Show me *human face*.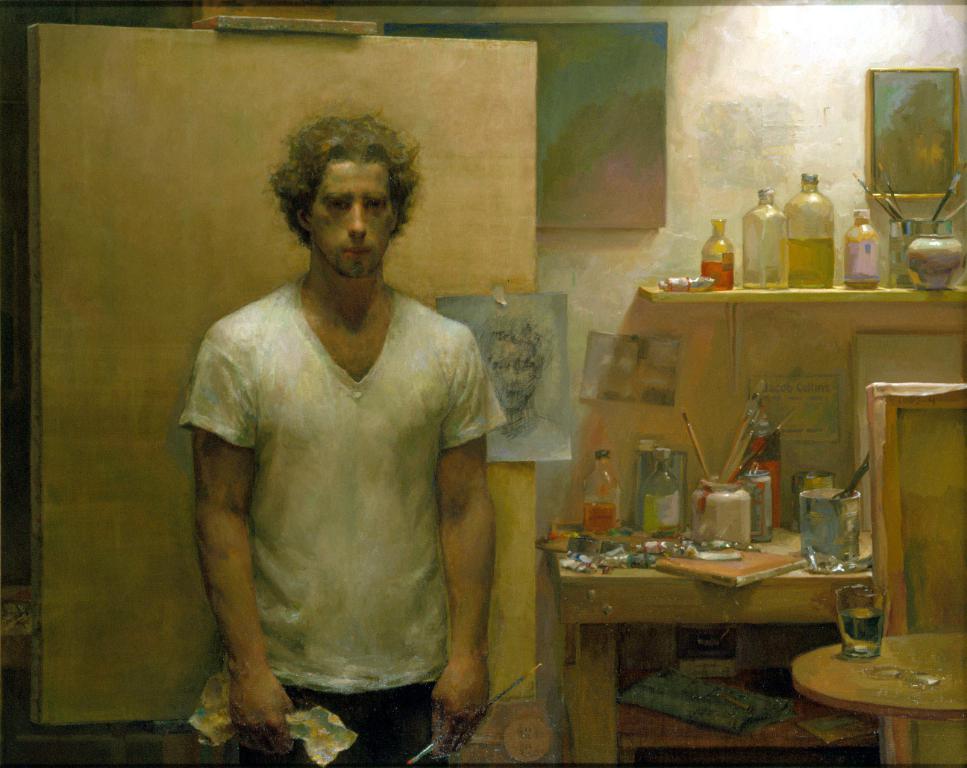
*human face* is here: Rect(313, 158, 395, 286).
